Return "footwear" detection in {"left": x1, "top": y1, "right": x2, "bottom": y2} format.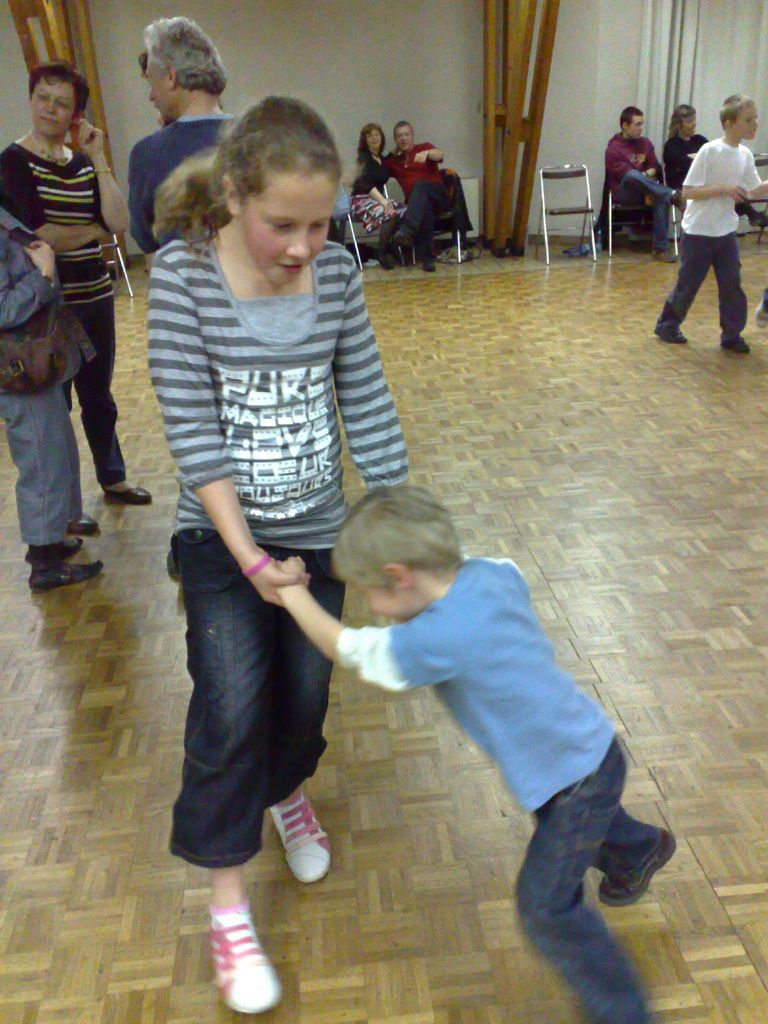
{"left": 66, "top": 509, "right": 102, "bottom": 536}.
